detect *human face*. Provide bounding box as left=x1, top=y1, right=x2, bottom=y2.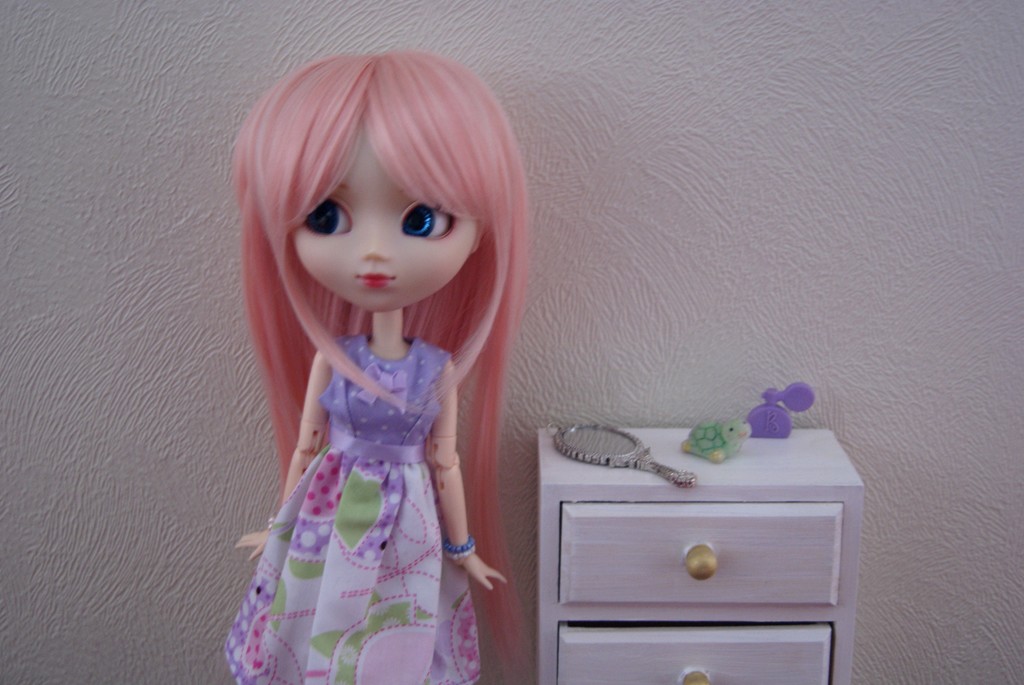
left=295, top=125, right=473, bottom=308.
